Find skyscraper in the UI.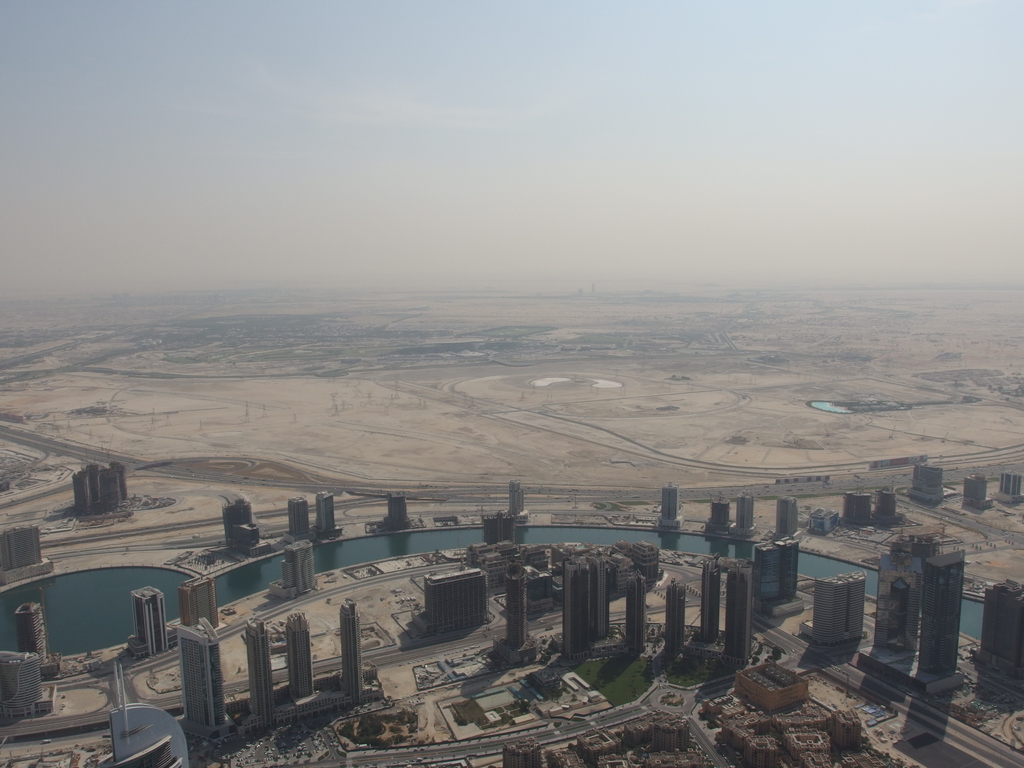
UI element at BBox(340, 595, 366, 703).
